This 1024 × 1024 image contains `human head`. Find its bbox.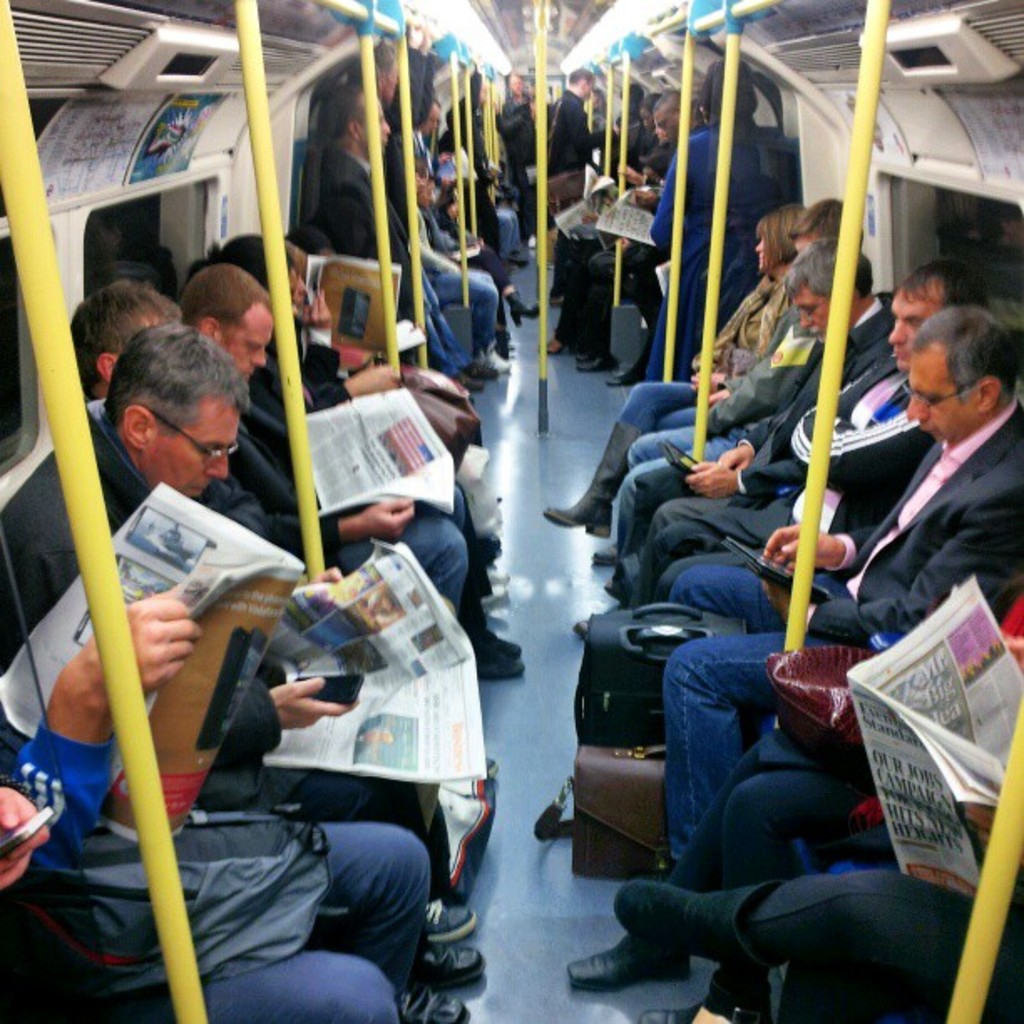
[218, 236, 284, 278].
